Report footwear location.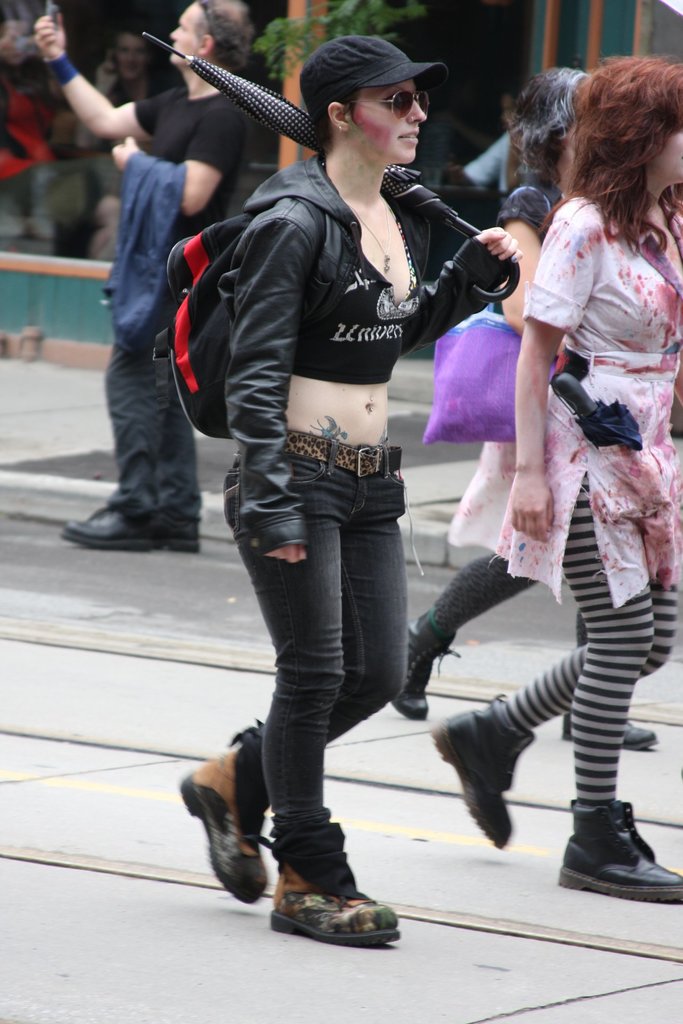
Report: <box>263,822,400,946</box>.
